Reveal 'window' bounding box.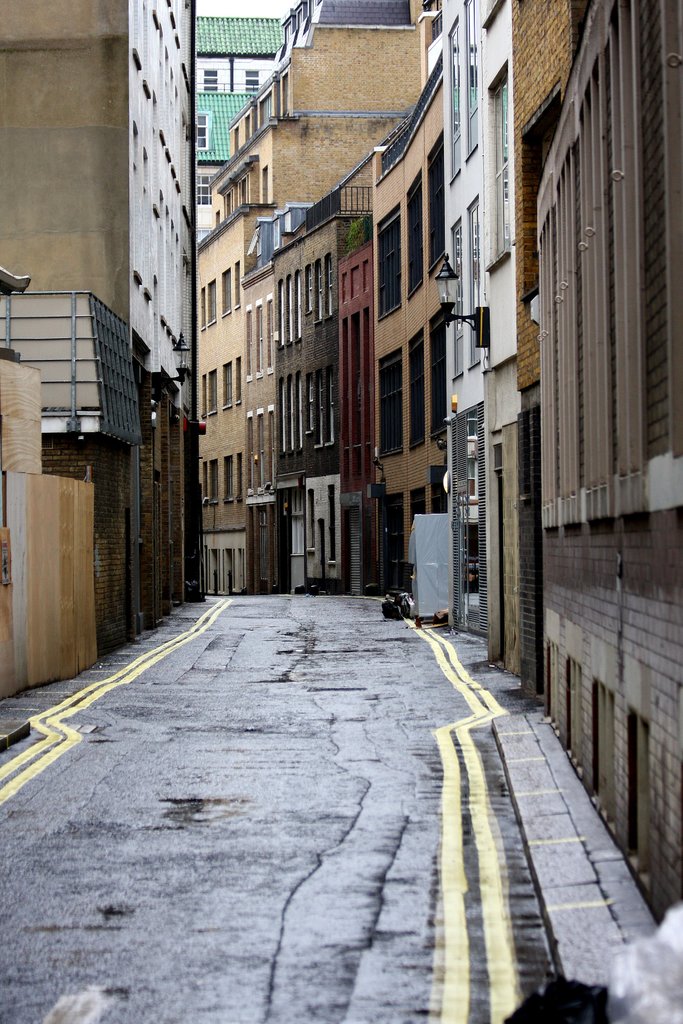
Revealed: region(198, 171, 217, 204).
